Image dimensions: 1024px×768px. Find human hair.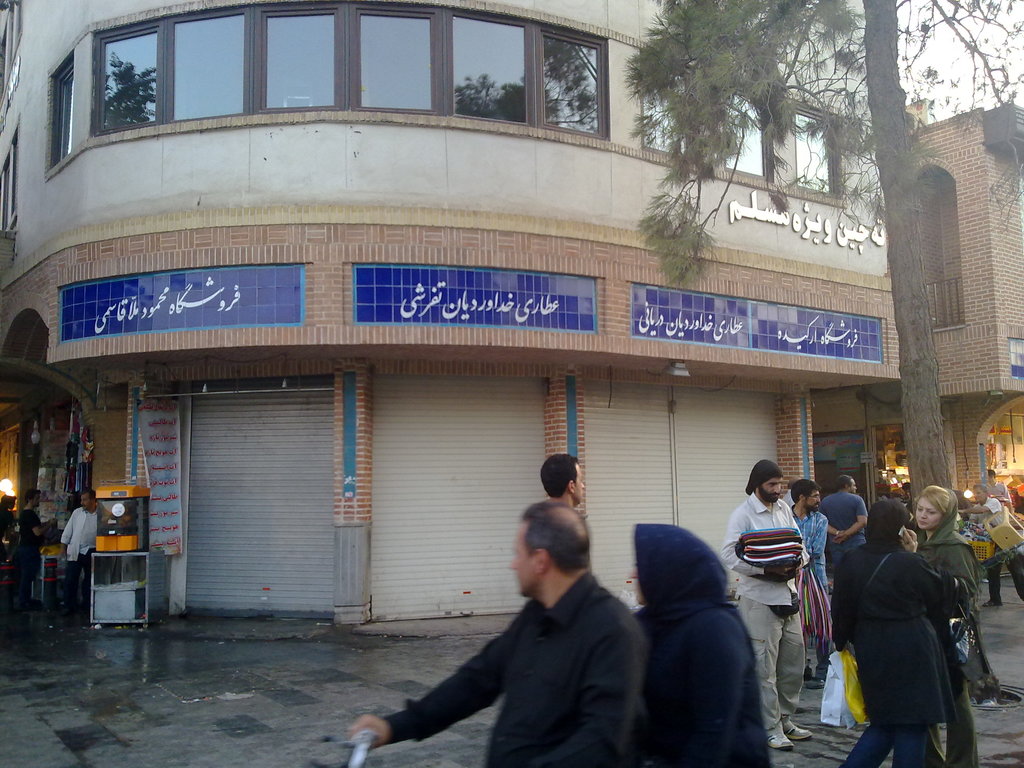
{"x1": 972, "y1": 483, "x2": 989, "y2": 496}.
